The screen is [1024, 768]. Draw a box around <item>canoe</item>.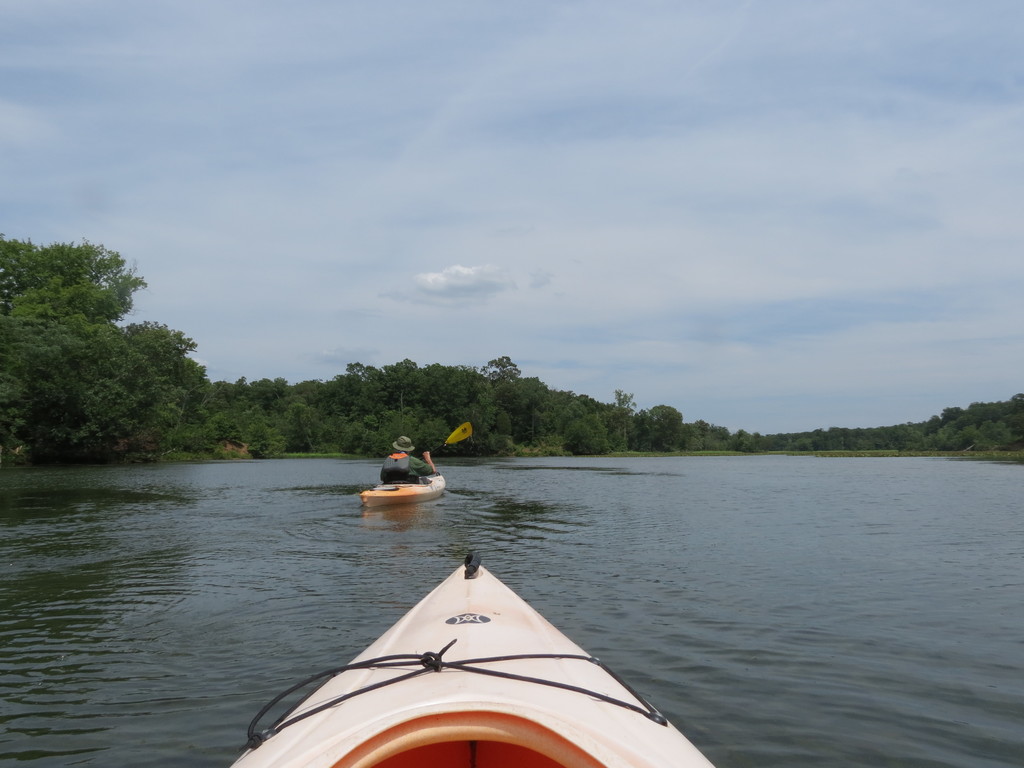
<bbox>241, 566, 686, 767</bbox>.
